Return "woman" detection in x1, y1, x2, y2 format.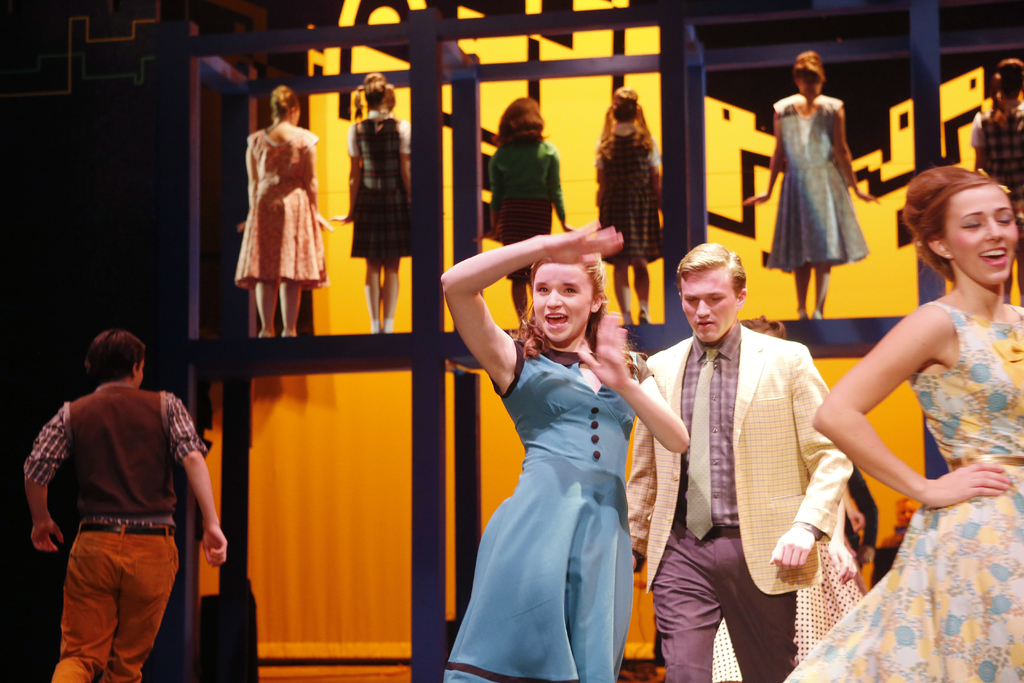
780, 165, 1023, 682.
